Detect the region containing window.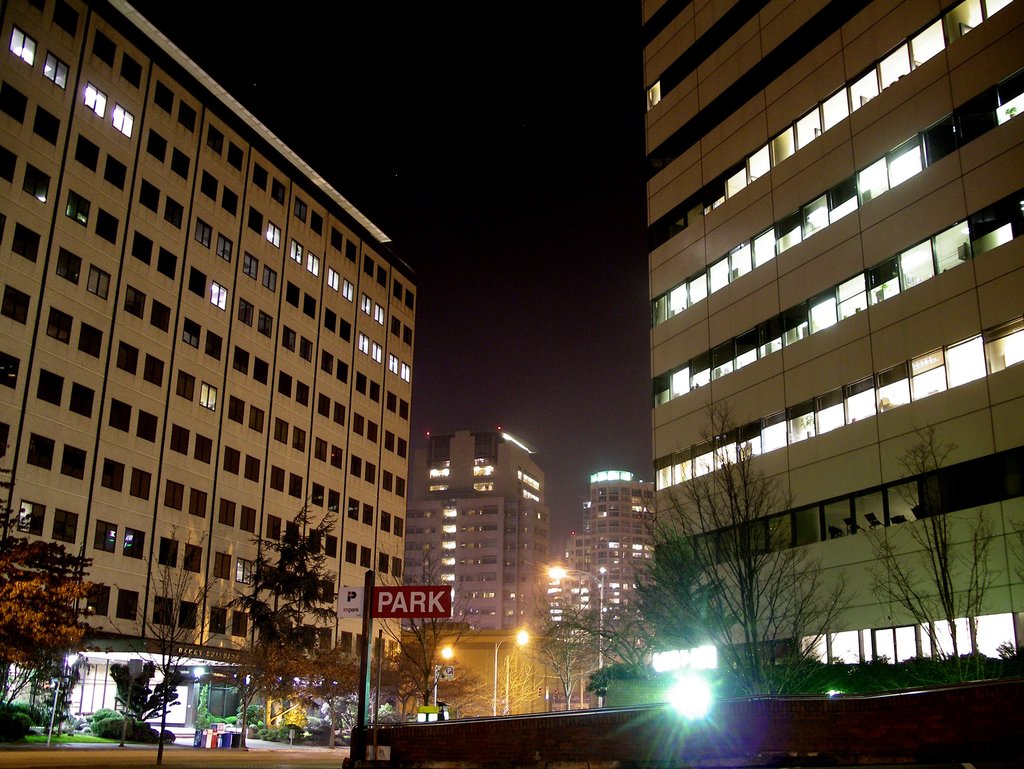
<region>401, 290, 417, 307</region>.
